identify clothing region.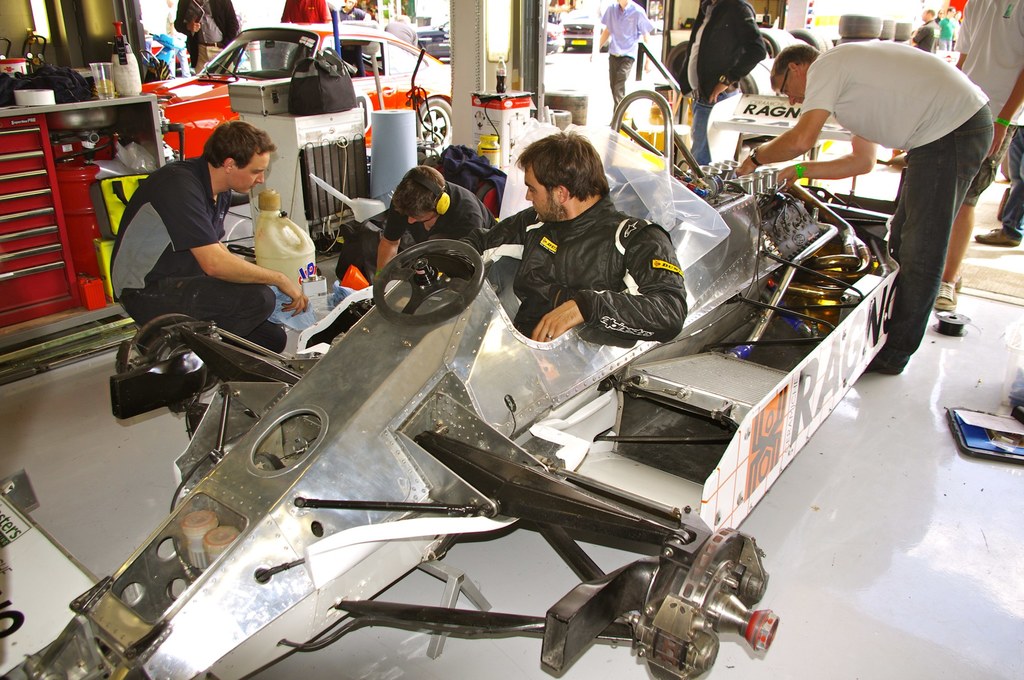
Region: [600,0,652,109].
